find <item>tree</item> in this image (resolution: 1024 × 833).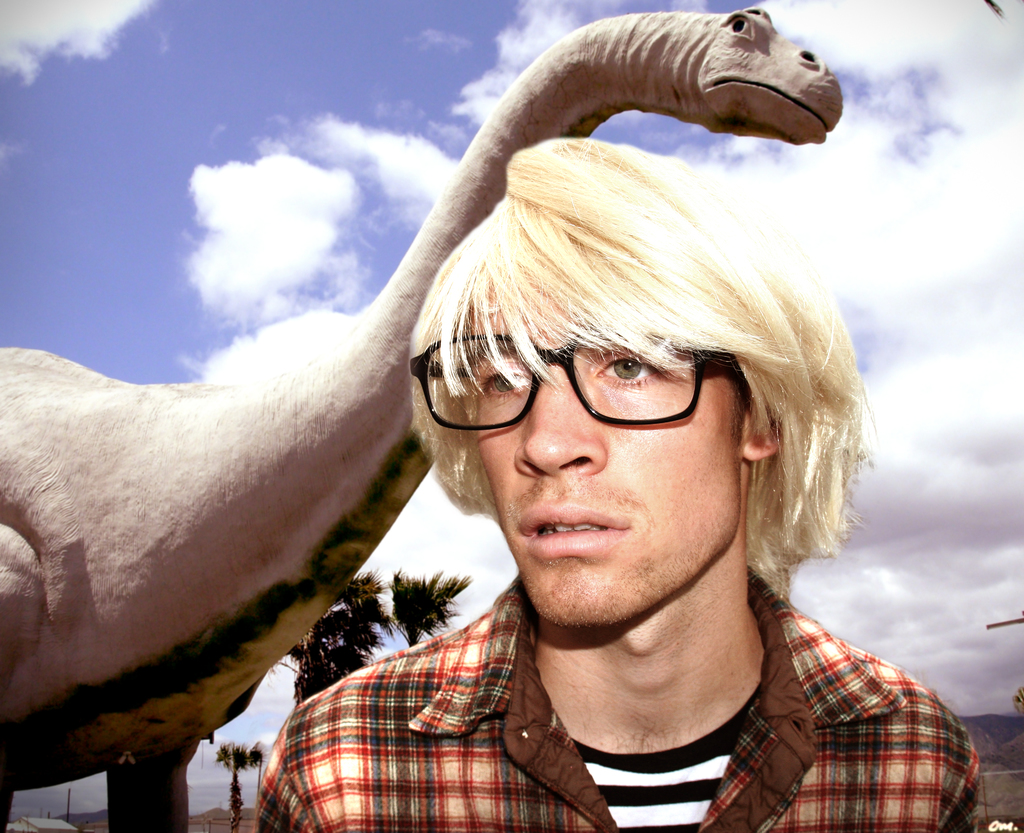
left=383, top=567, right=471, bottom=645.
